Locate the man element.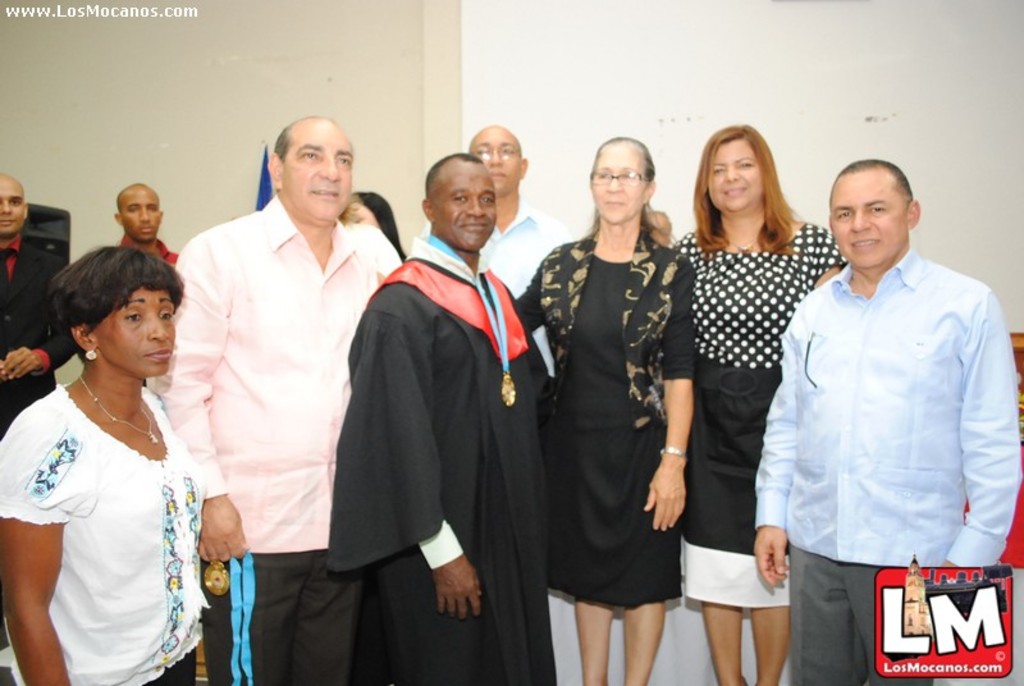
Element bbox: [left=348, top=148, right=548, bottom=685].
